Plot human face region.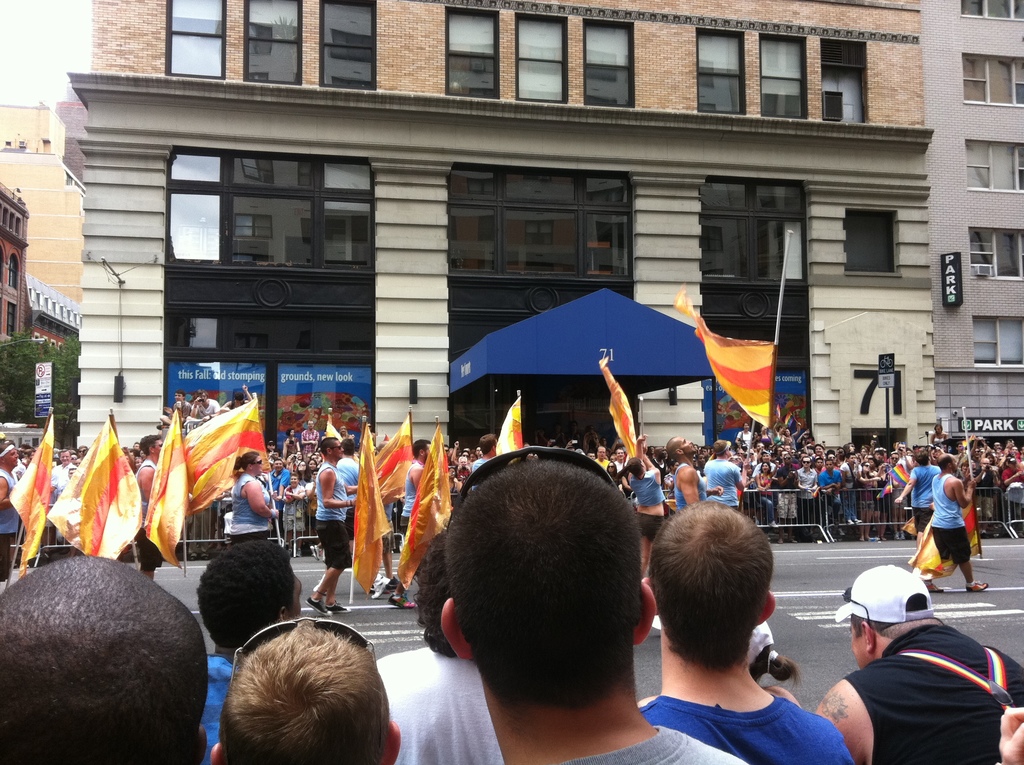
Plotted at (252, 456, 262, 474).
